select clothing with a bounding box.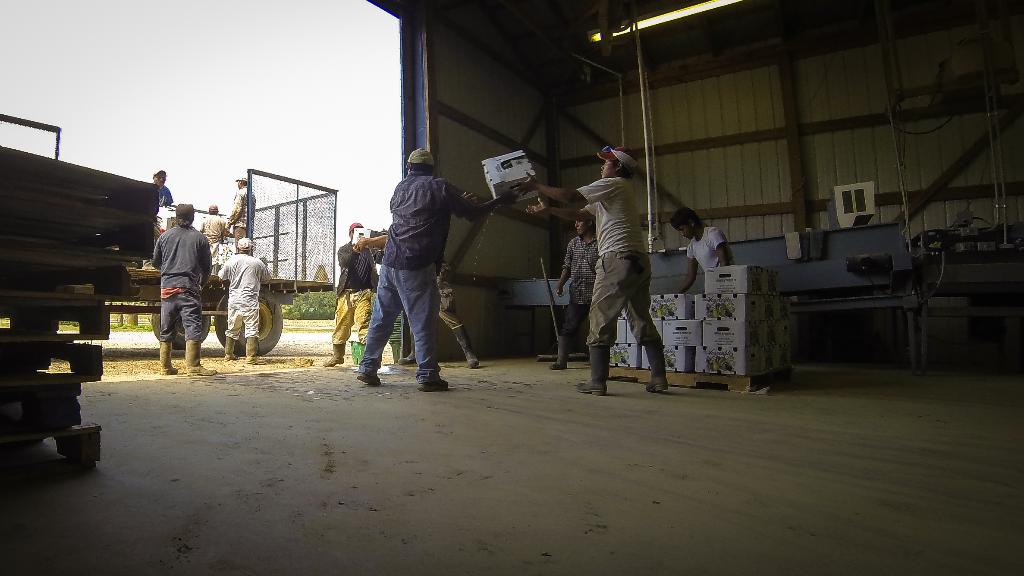
l=570, t=128, r=665, b=379.
